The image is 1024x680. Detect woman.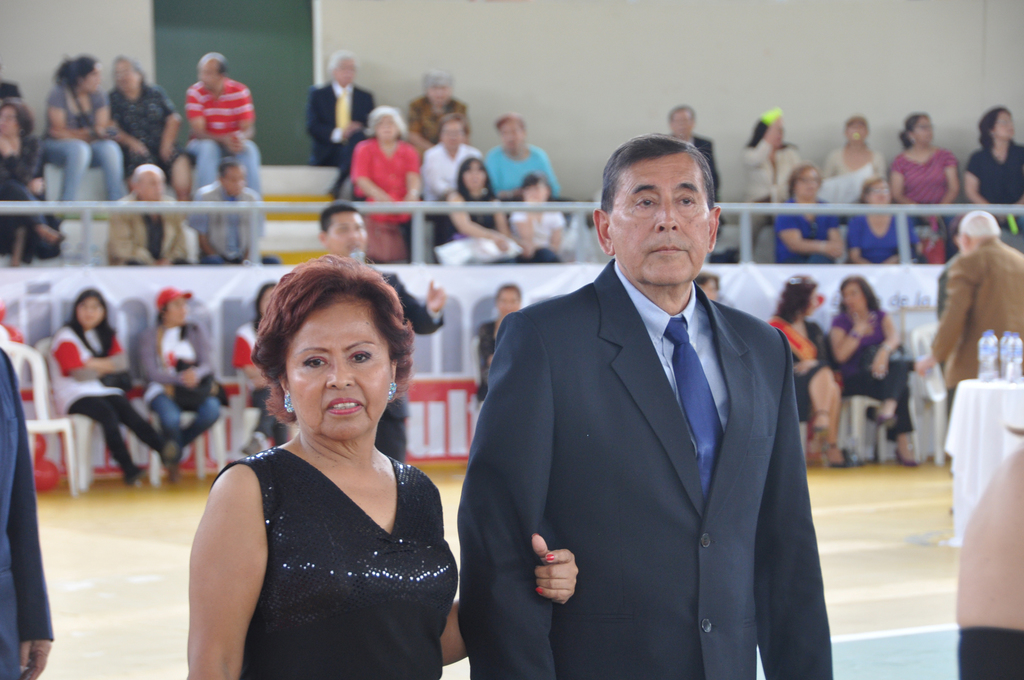
Detection: detection(48, 291, 188, 487).
